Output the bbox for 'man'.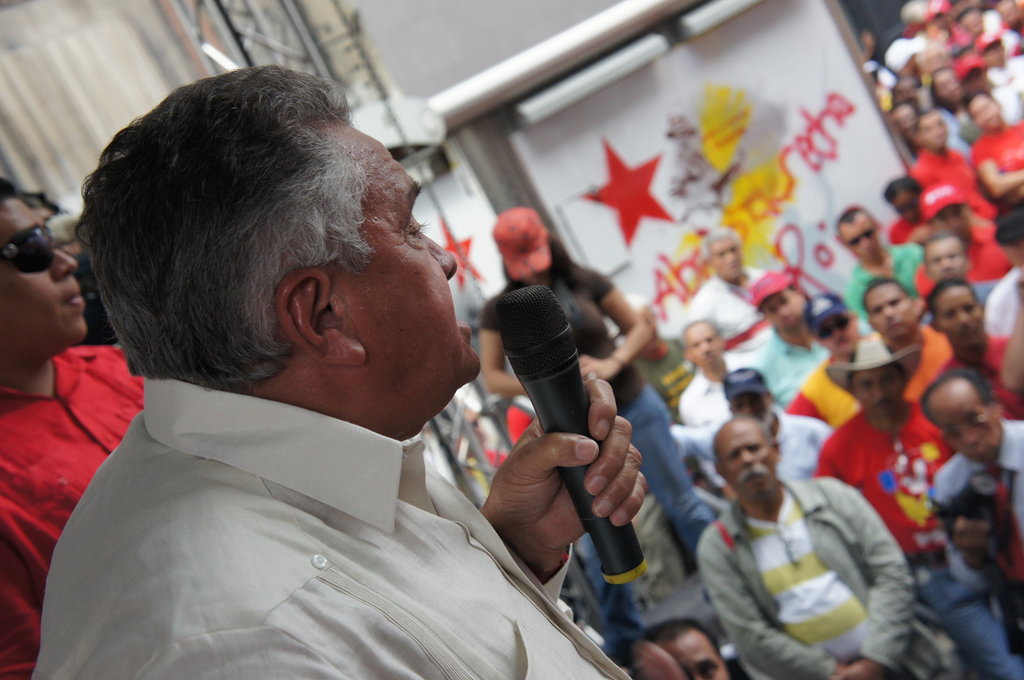
Rect(970, 89, 1023, 218).
